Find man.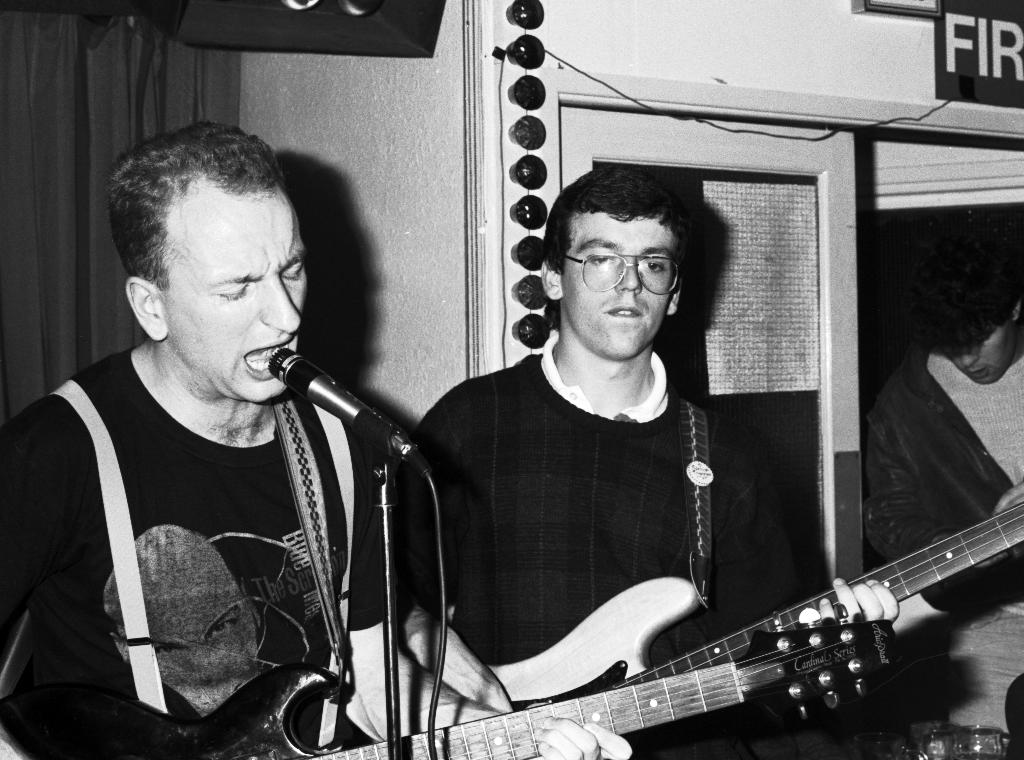
[x1=75, y1=109, x2=608, y2=756].
